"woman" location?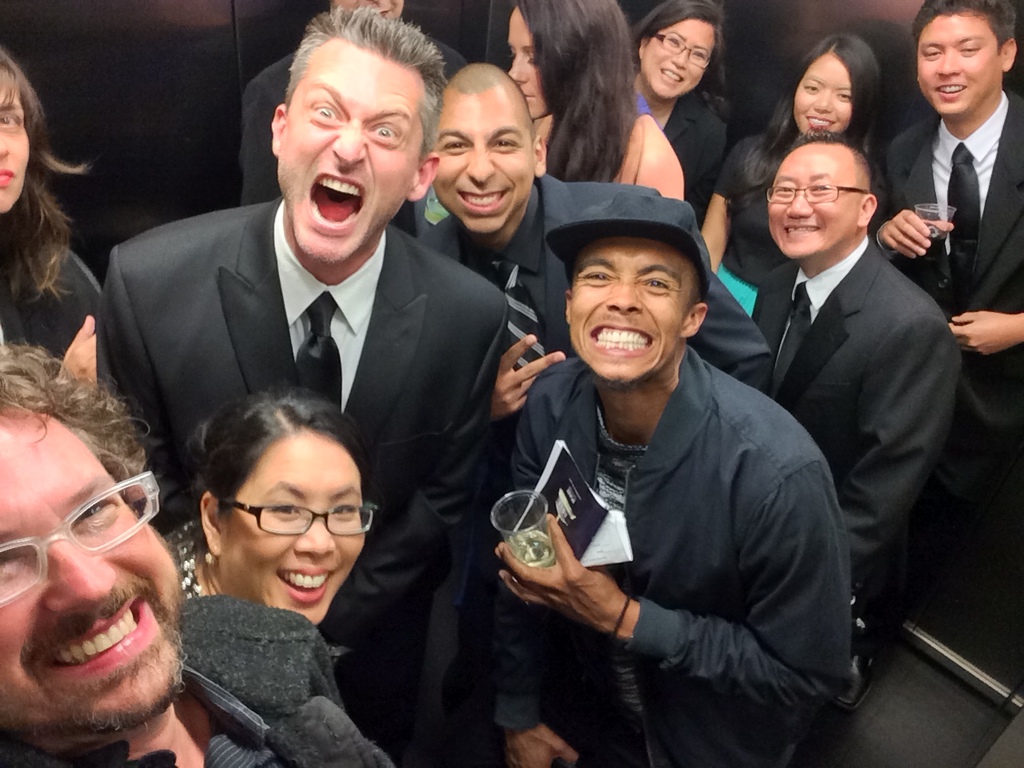
(x1=506, y1=0, x2=683, y2=213)
